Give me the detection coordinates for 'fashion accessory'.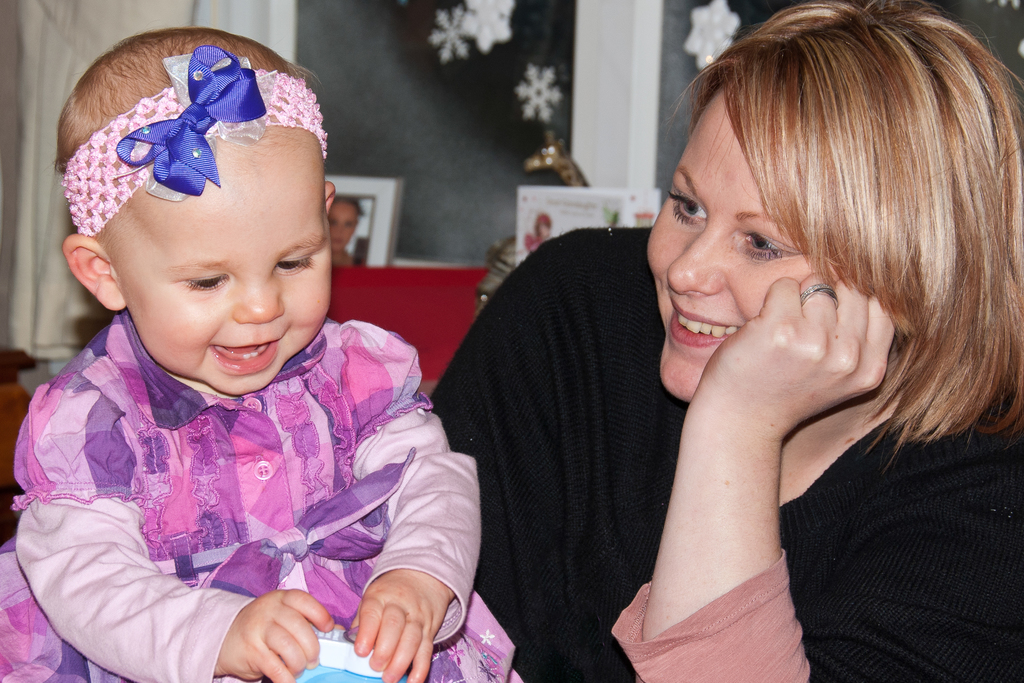
58 44 332 247.
